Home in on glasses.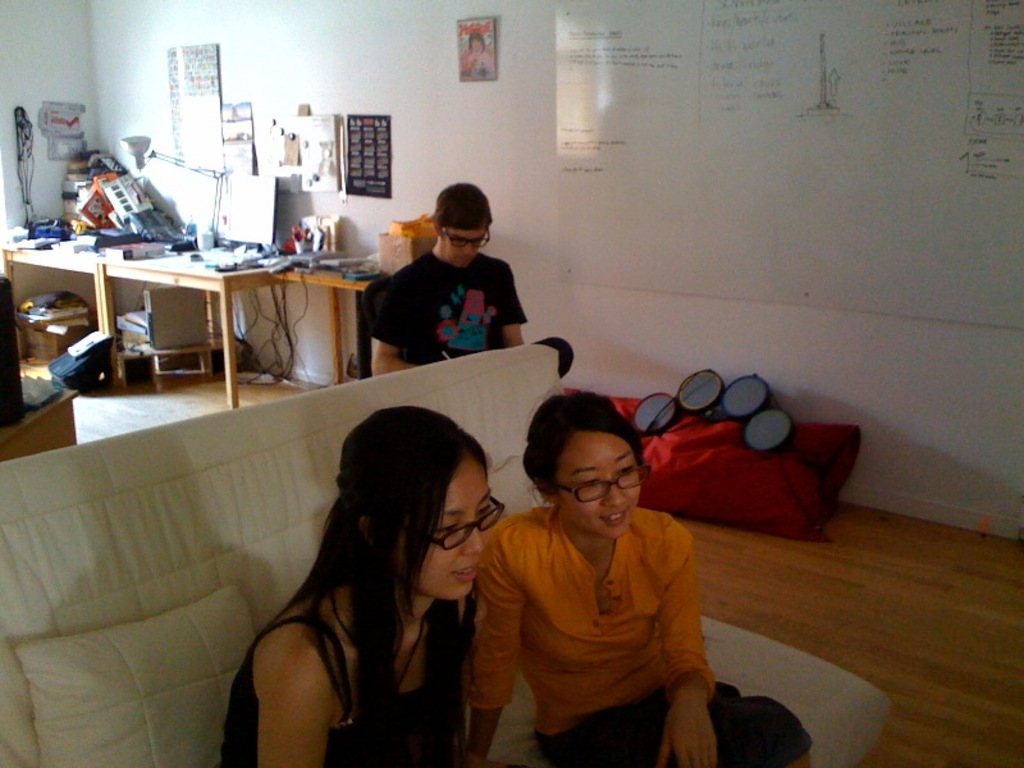
Homed in at 435:495:507:550.
